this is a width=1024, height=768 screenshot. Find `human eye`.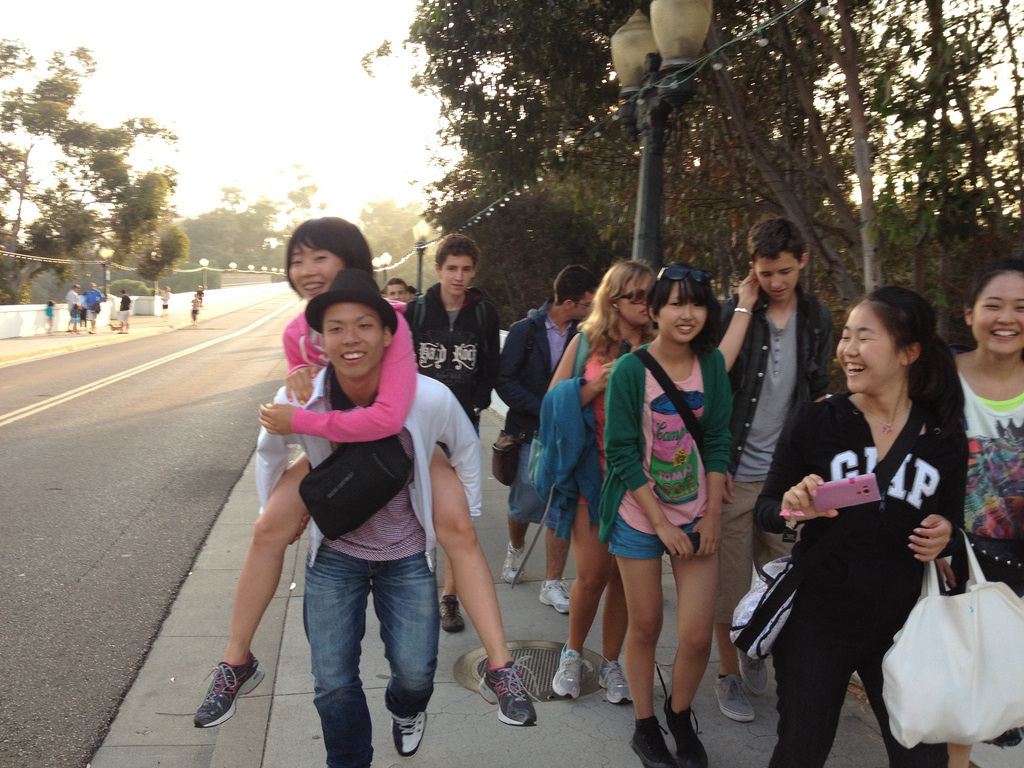
Bounding box: region(291, 255, 303, 266).
